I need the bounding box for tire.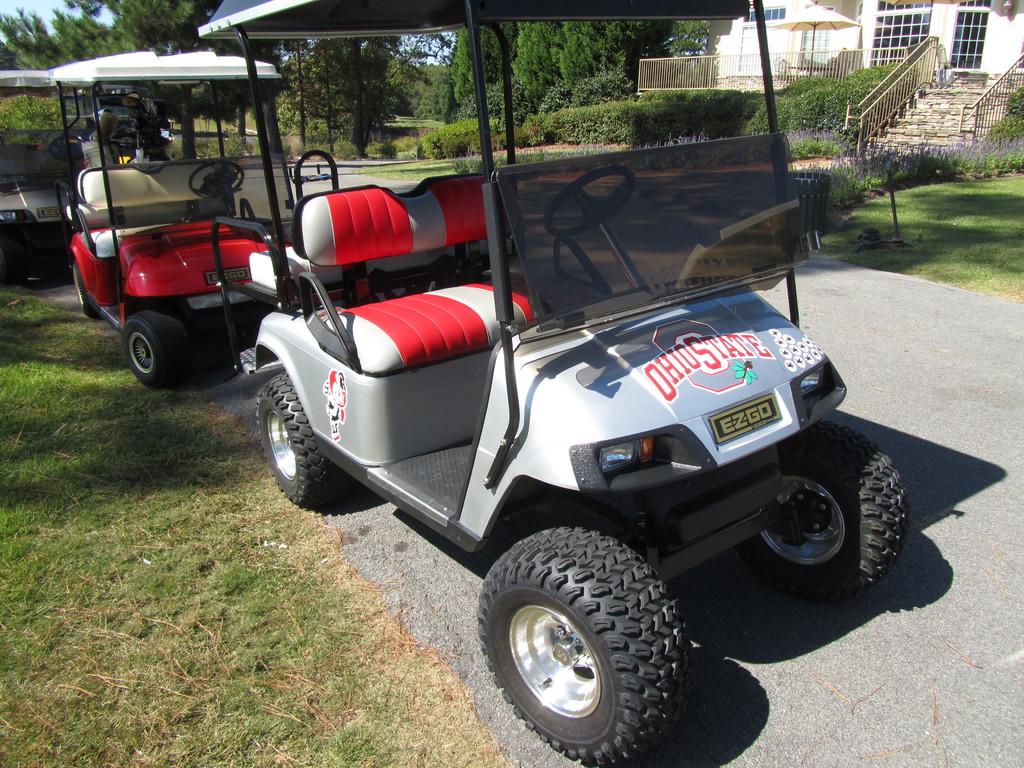
Here it is: bbox=[474, 529, 683, 751].
